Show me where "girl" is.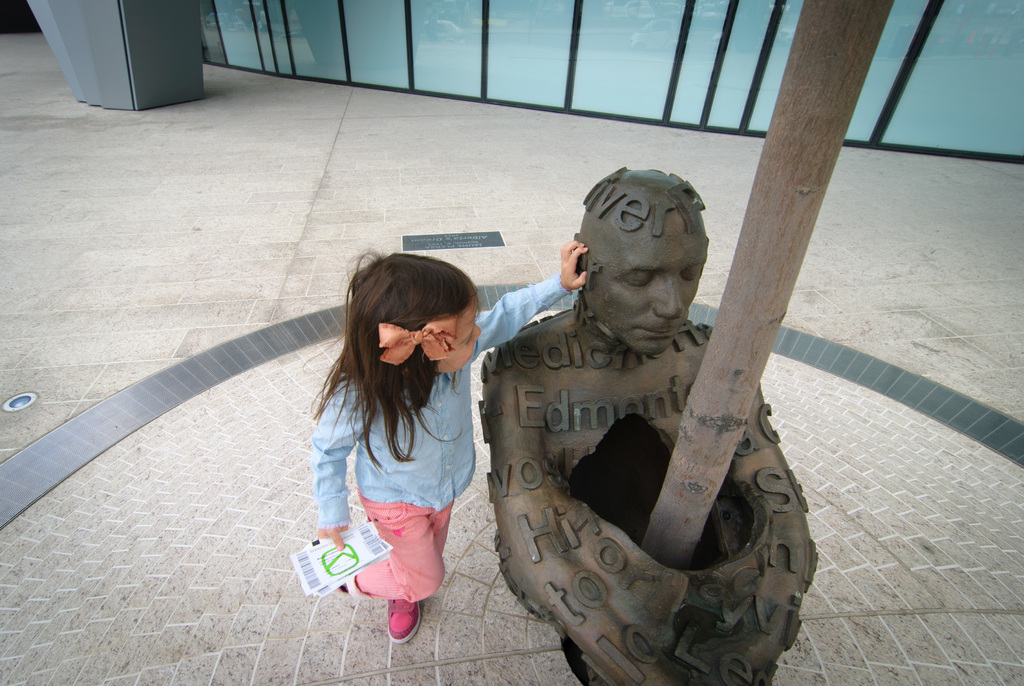
"girl" is at bbox=(307, 242, 588, 641).
